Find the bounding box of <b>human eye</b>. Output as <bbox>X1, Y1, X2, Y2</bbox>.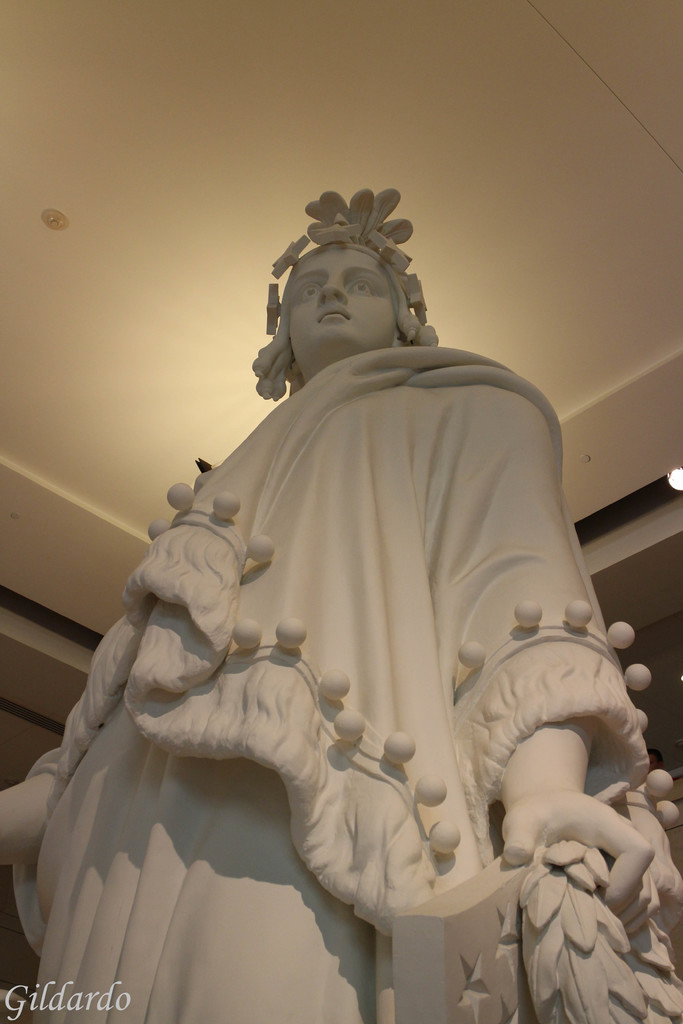
<bbox>353, 281, 381, 301</bbox>.
